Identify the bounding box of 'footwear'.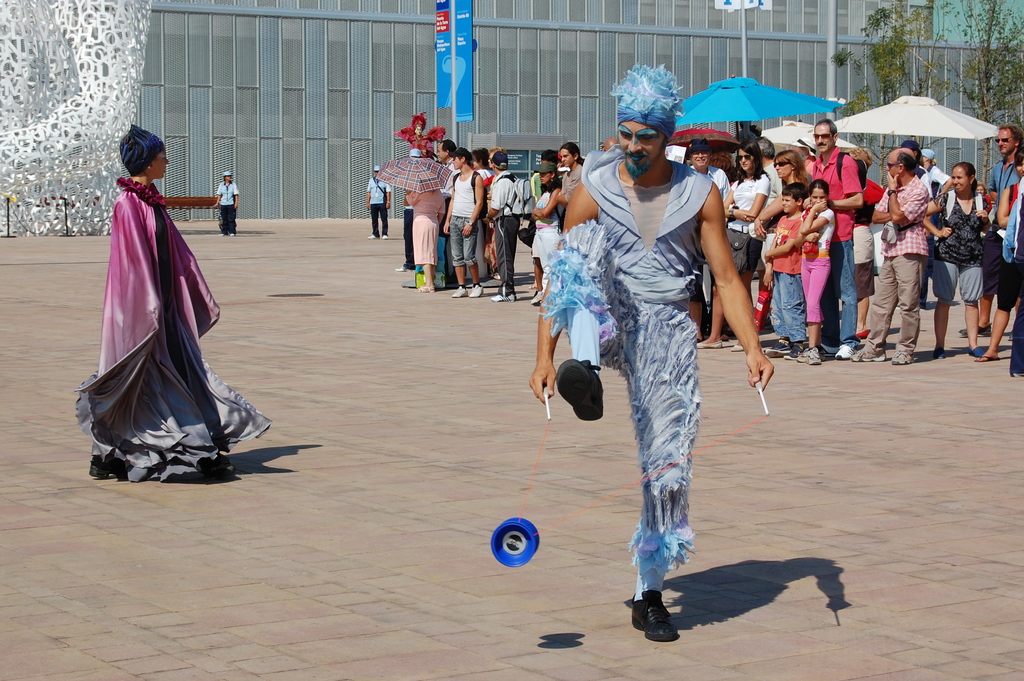
box=[980, 325, 992, 339].
